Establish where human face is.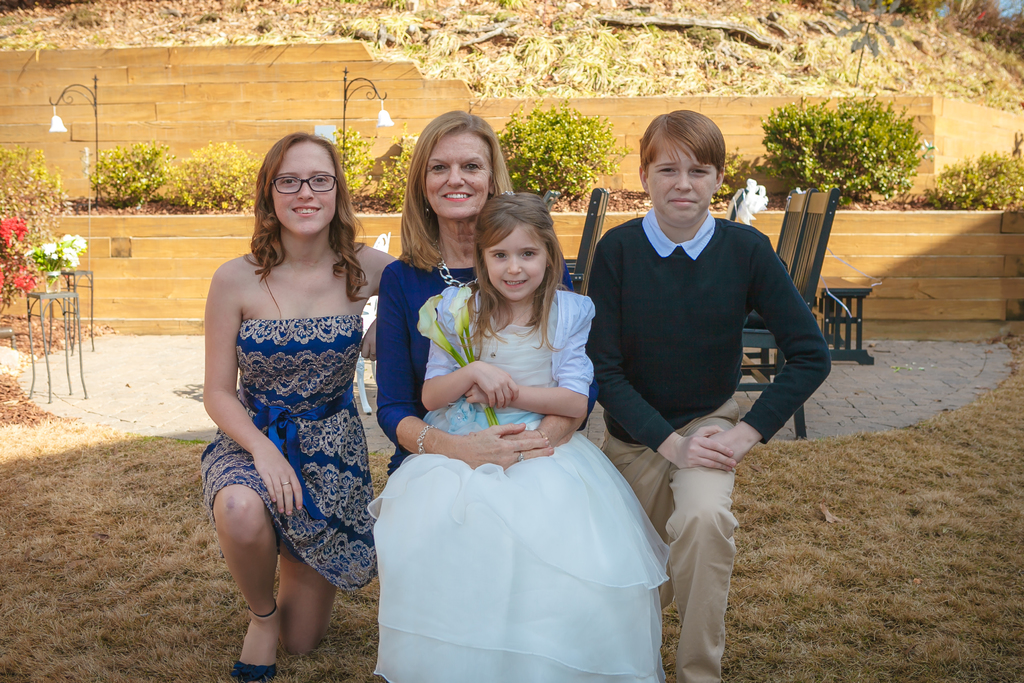
Established at [x1=424, y1=135, x2=486, y2=218].
